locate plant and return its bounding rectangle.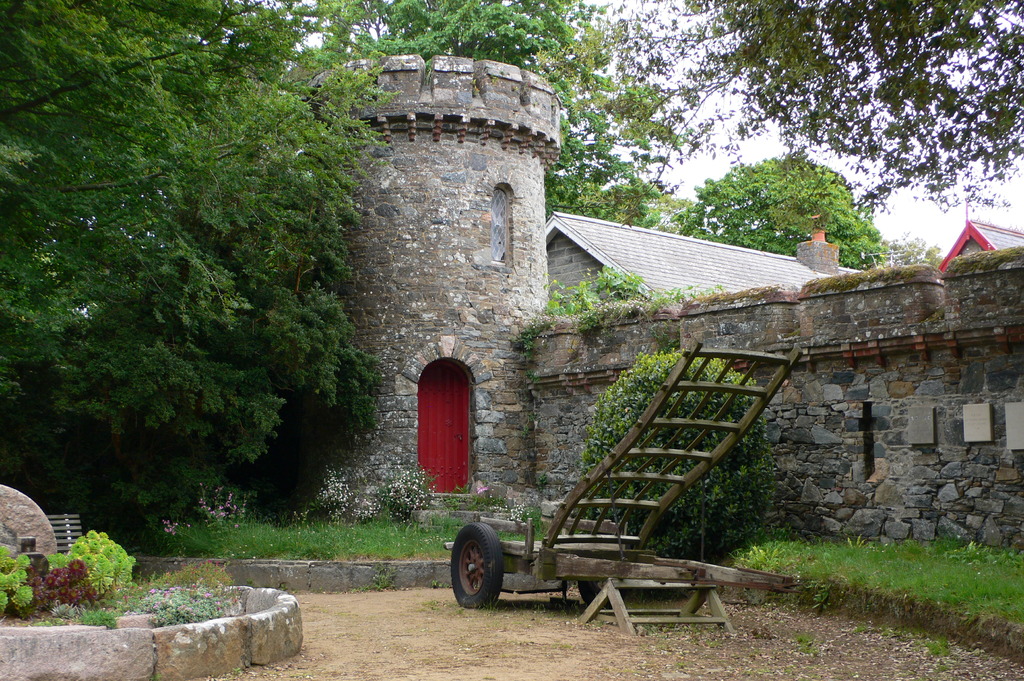
bbox(355, 495, 384, 527).
